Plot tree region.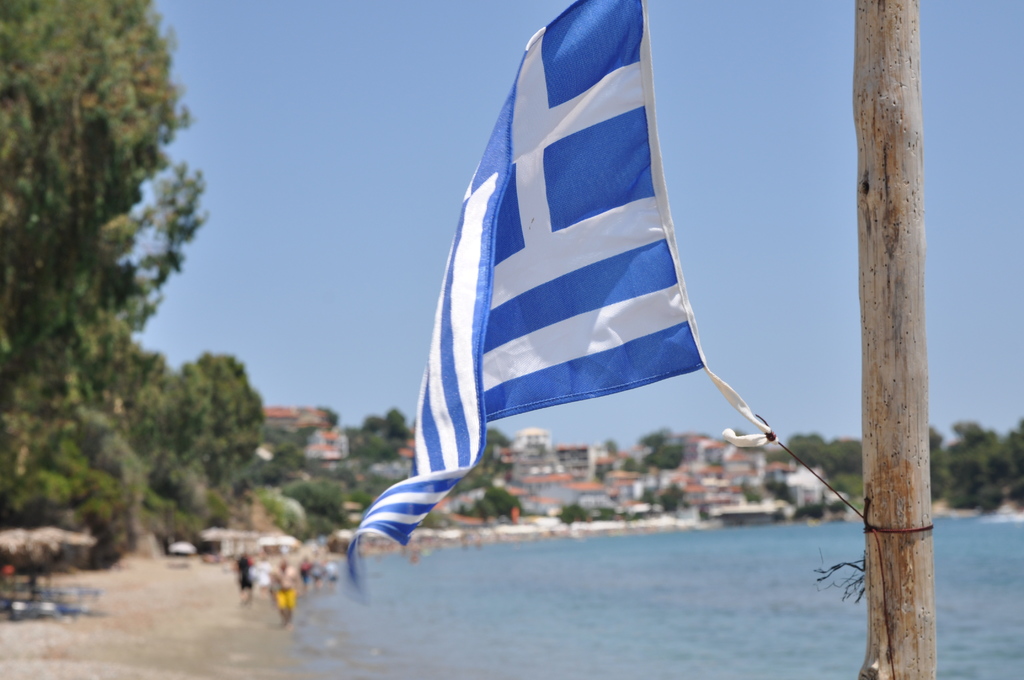
Plotted at Rect(287, 476, 349, 514).
